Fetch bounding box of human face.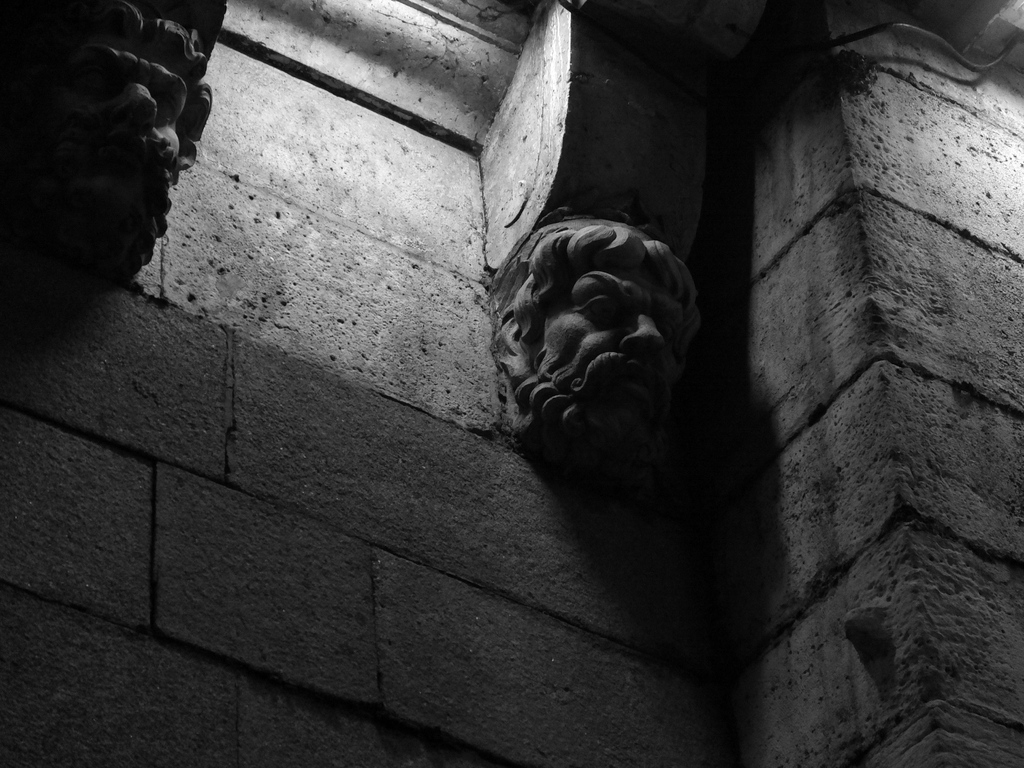
Bbox: 539:252:678:410.
